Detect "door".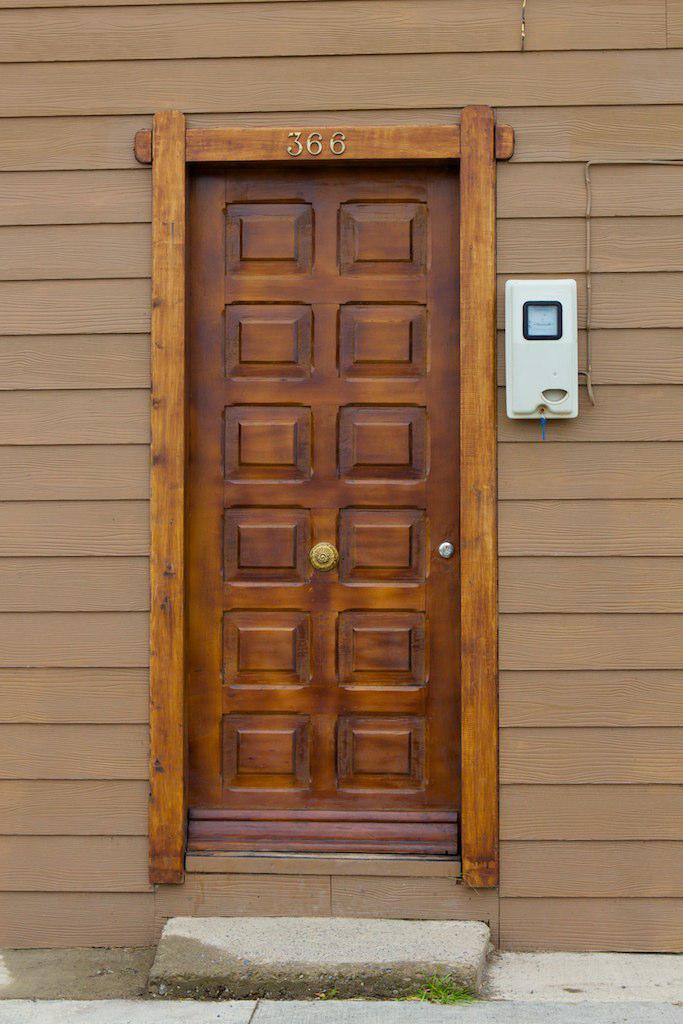
Detected at [left=135, top=108, right=509, bottom=891].
